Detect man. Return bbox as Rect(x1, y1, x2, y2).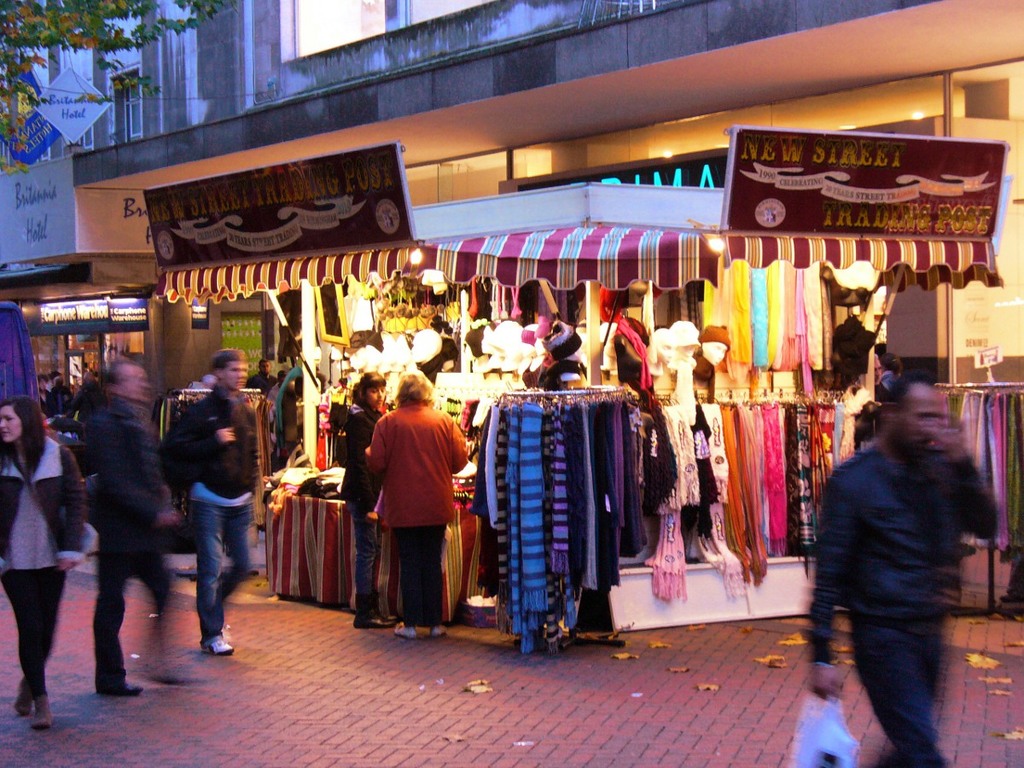
Rect(85, 355, 183, 695).
